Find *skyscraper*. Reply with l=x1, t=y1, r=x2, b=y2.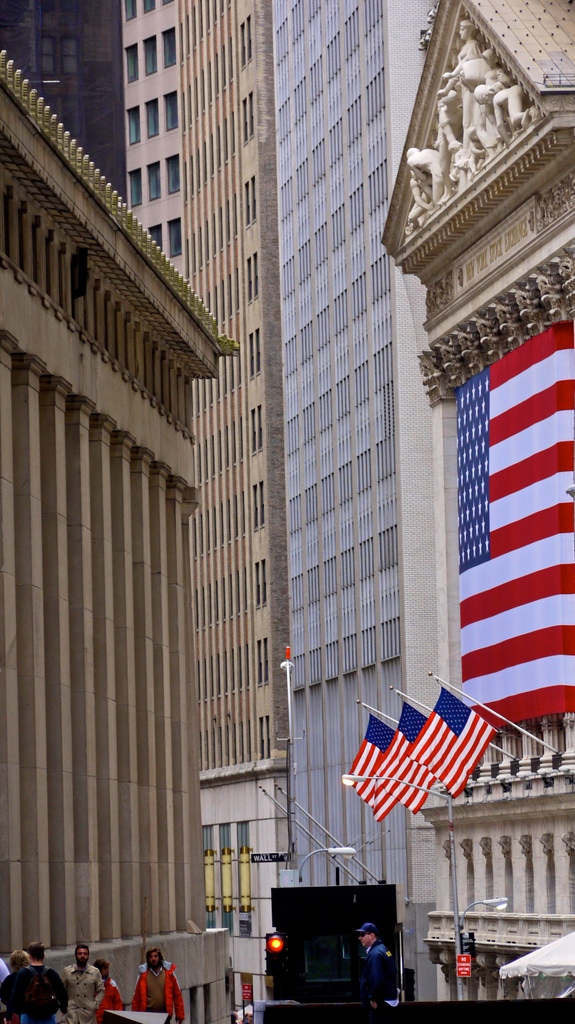
l=262, t=0, r=454, b=1002.
